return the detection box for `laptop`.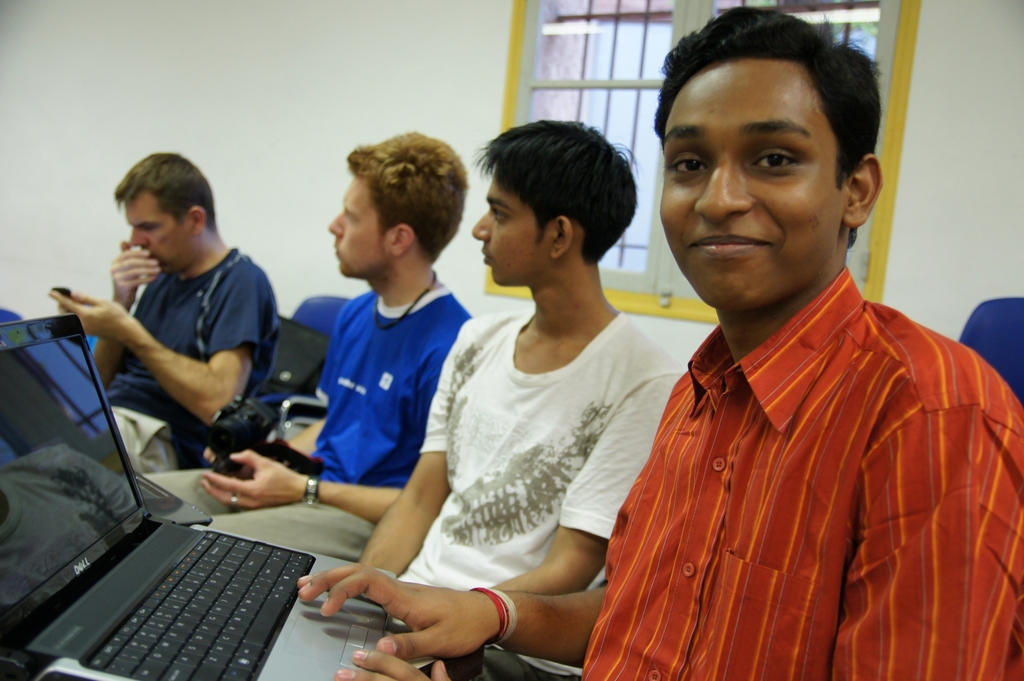
[0, 314, 397, 680].
